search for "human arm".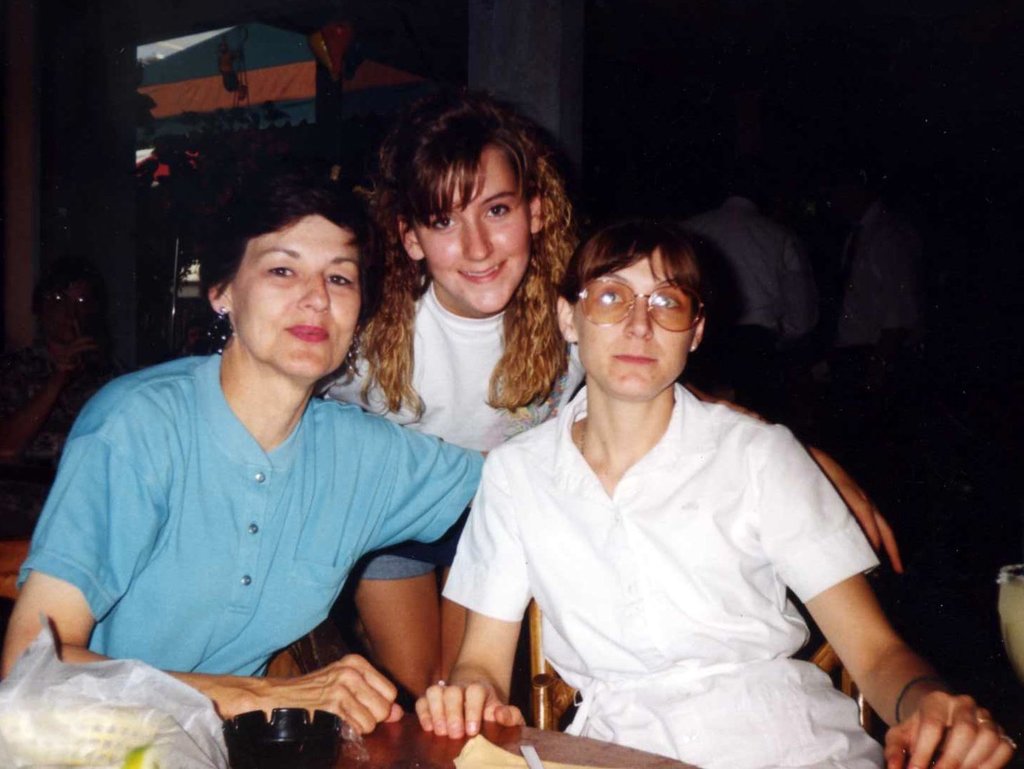
Found at rect(411, 436, 572, 751).
